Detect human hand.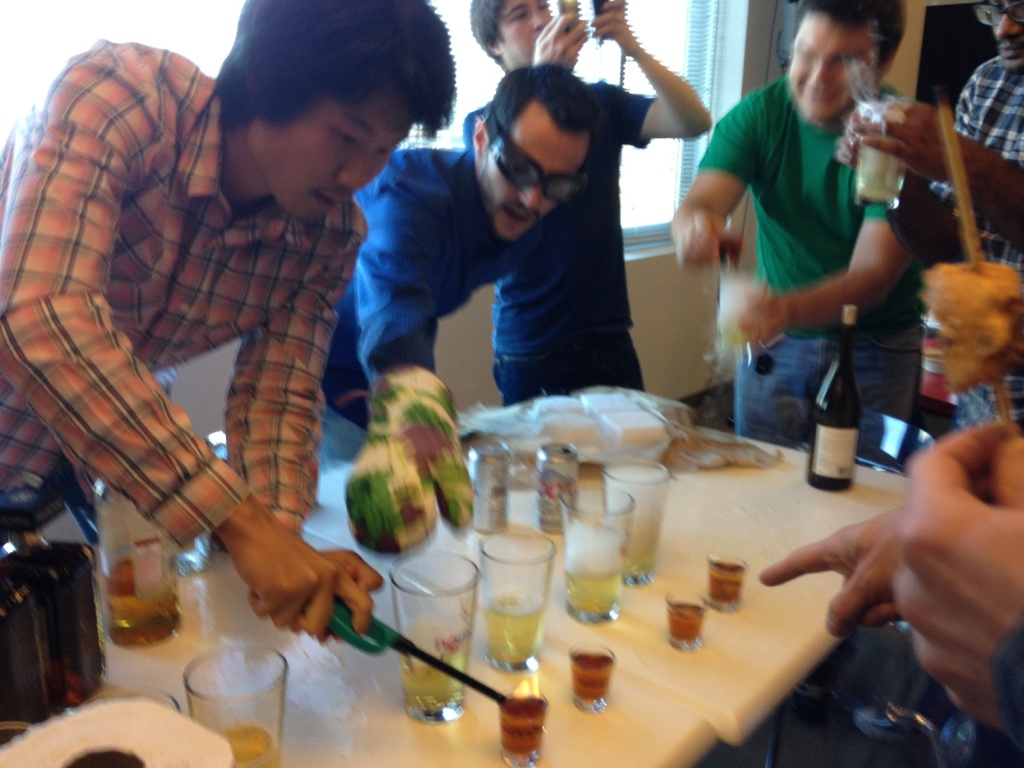
Detected at <region>756, 503, 909, 639</region>.
